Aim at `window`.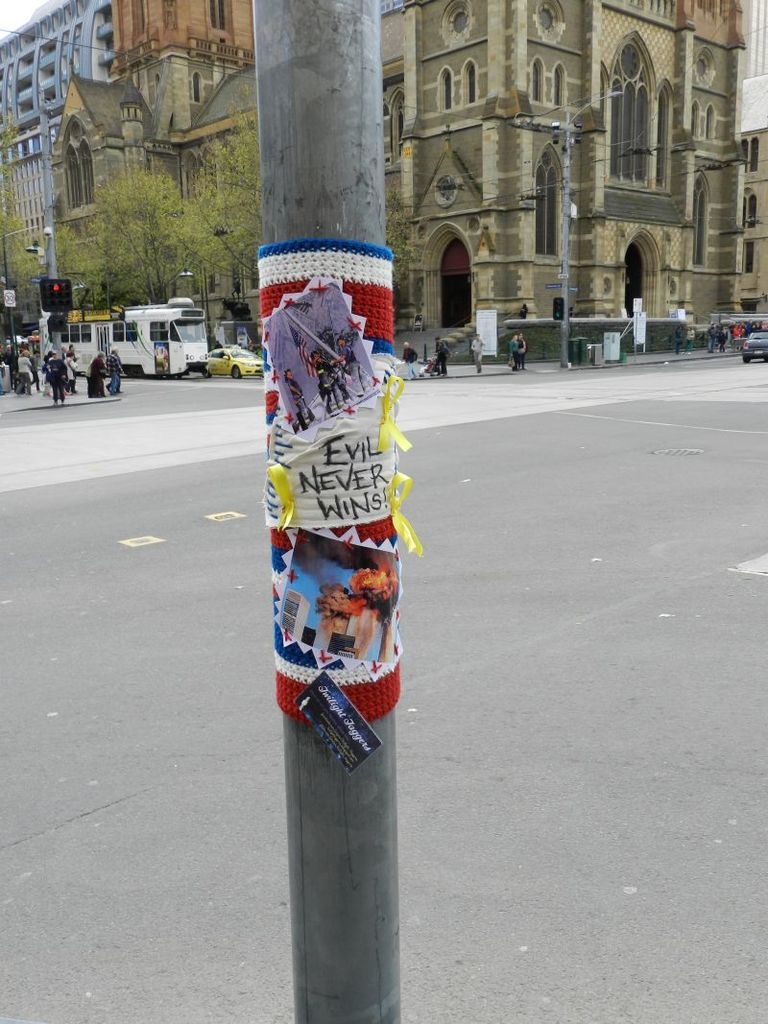
Aimed at {"left": 196, "top": 72, "right": 204, "bottom": 106}.
